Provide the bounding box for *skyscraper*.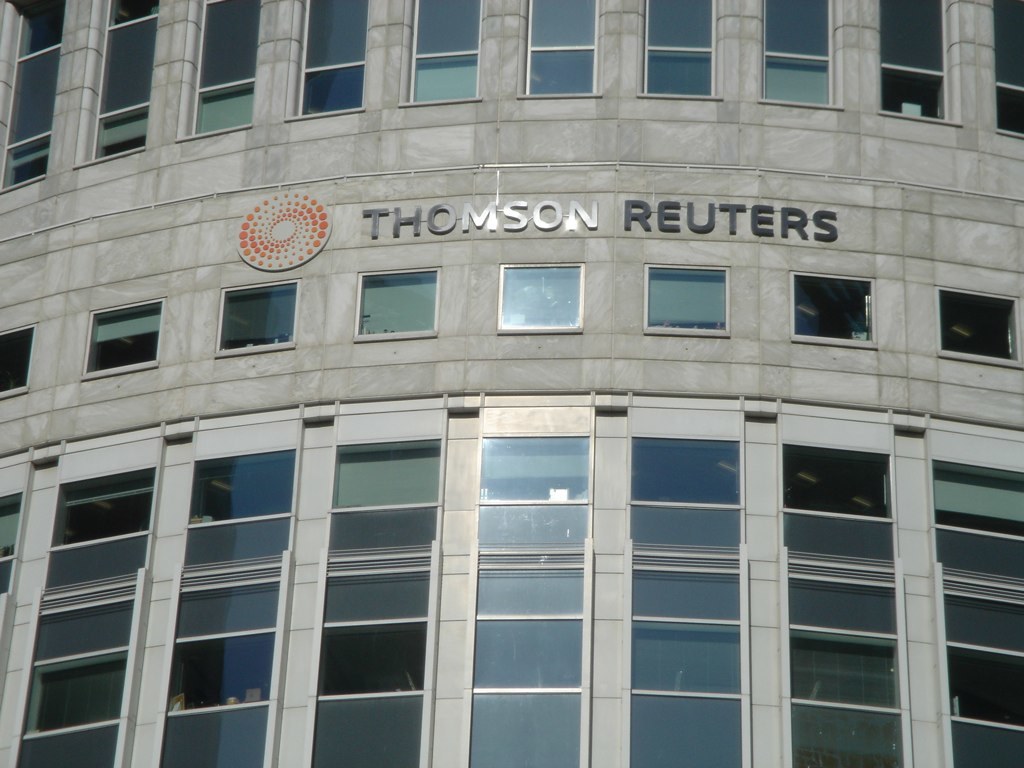
select_region(0, 0, 1023, 767).
